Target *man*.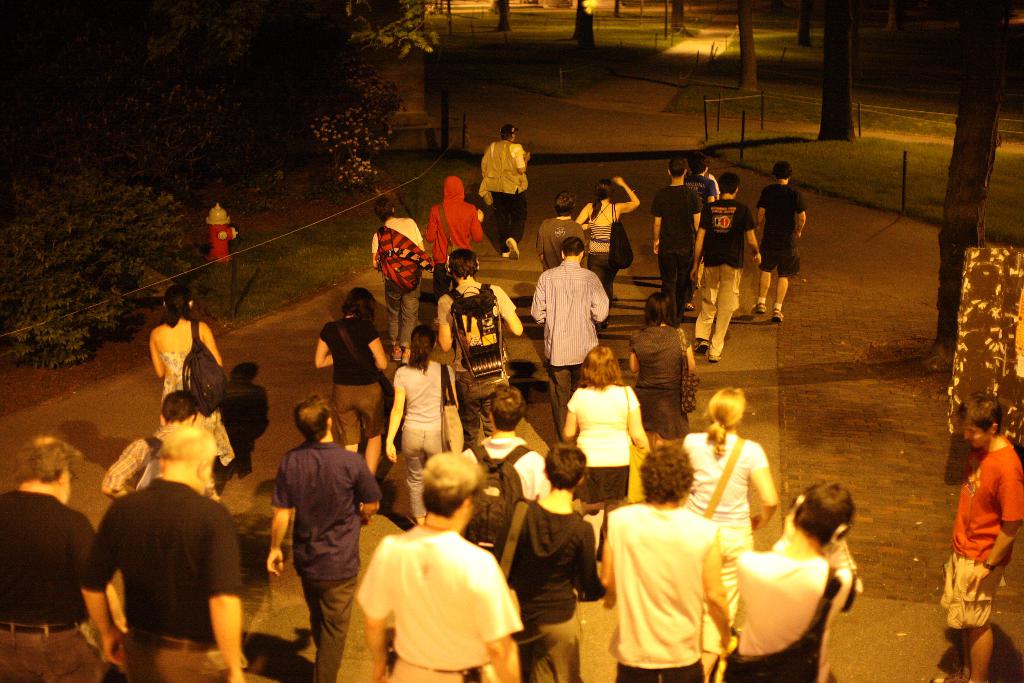
Target region: rect(495, 442, 606, 682).
